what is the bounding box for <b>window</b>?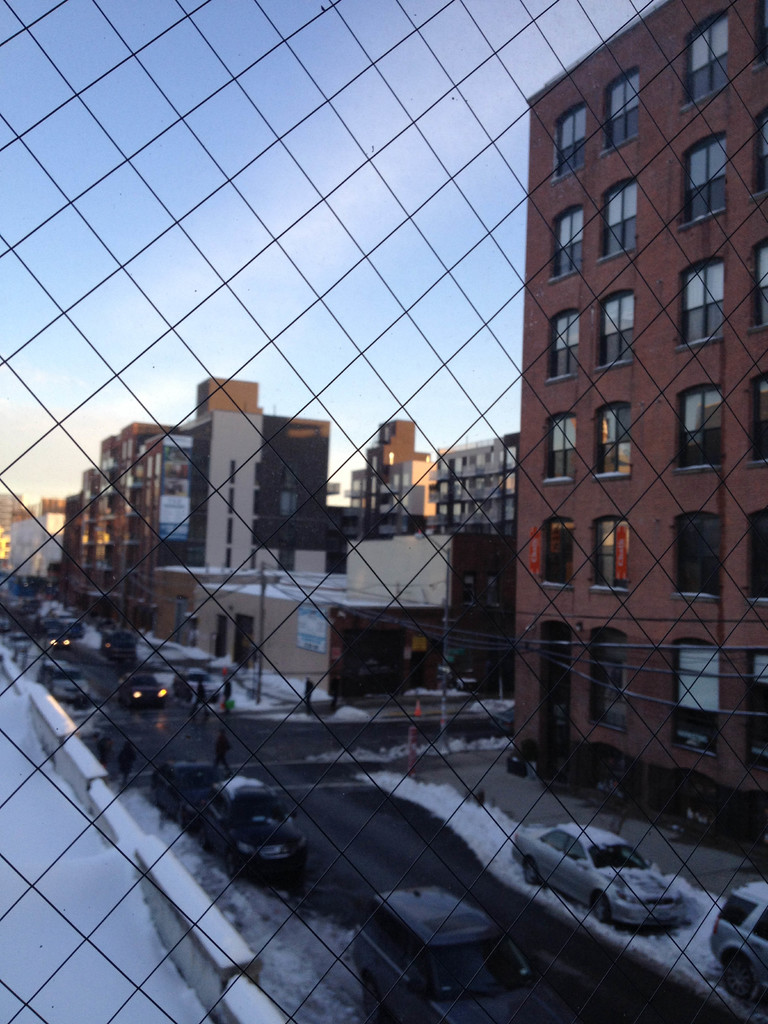
(x1=606, y1=180, x2=637, y2=257).
